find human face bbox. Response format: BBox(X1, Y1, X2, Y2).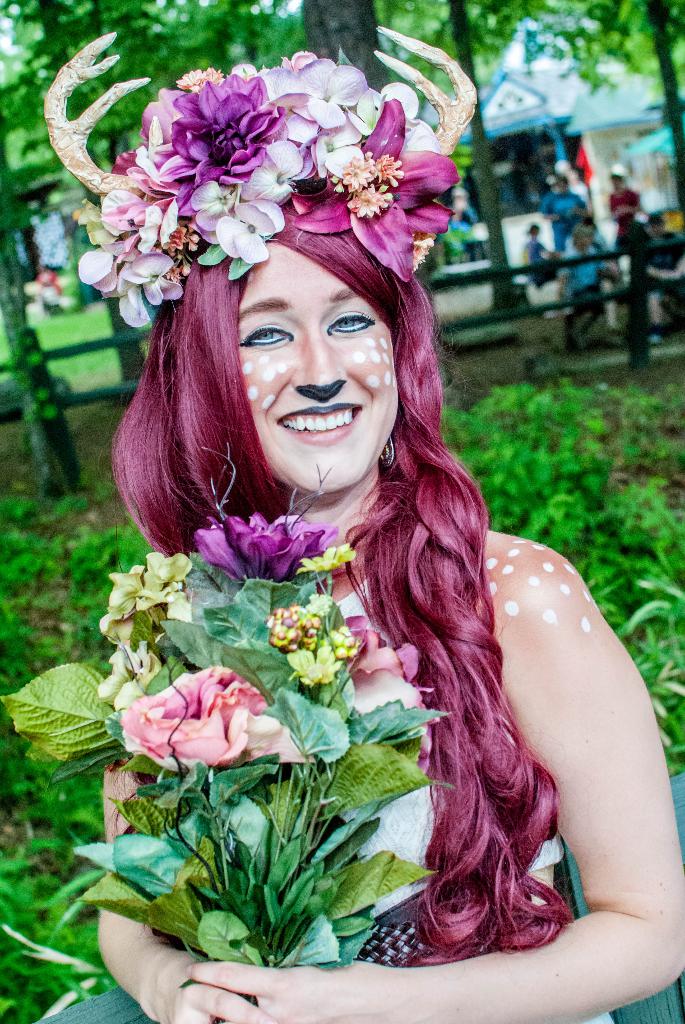
BBox(227, 225, 418, 514).
